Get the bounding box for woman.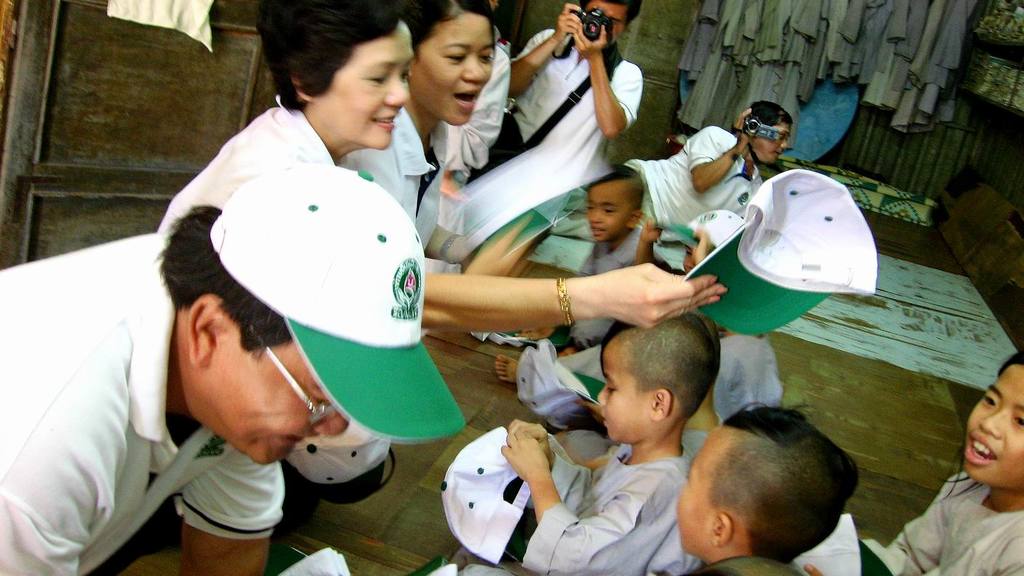
select_region(339, 0, 547, 277).
